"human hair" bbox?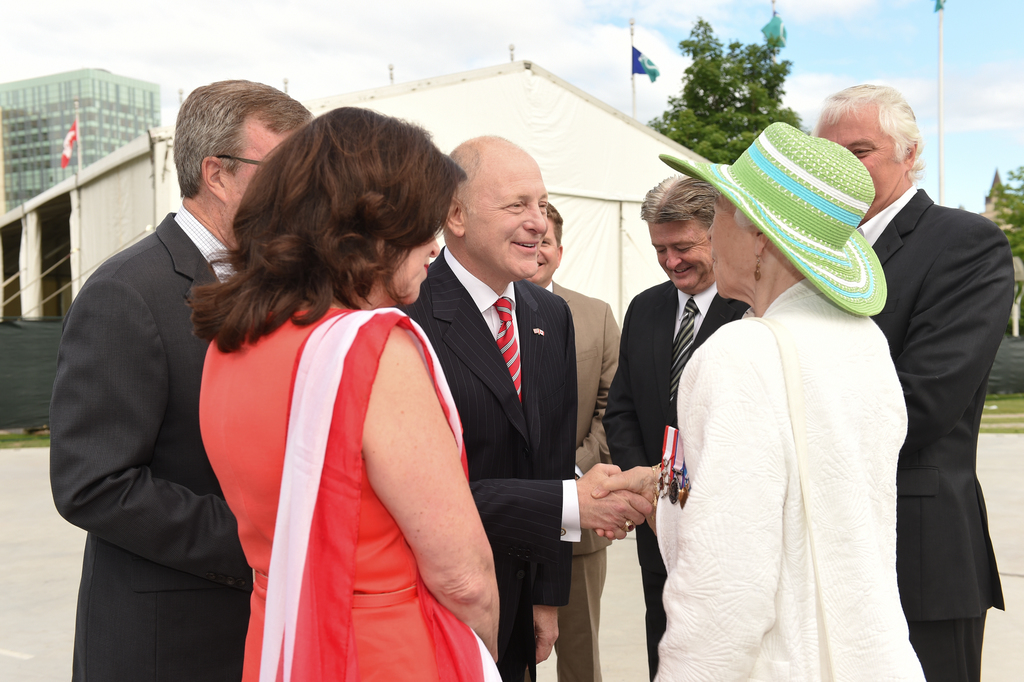
(175, 80, 312, 198)
